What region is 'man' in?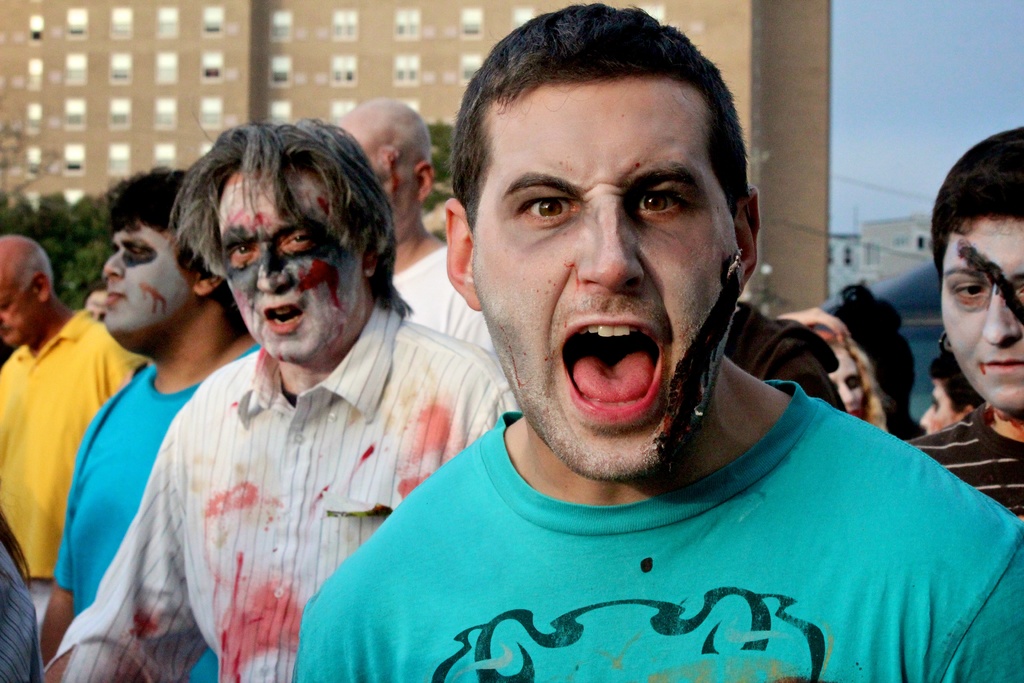
pyautogui.locateOnScreen(0, 240, 152, 586).
